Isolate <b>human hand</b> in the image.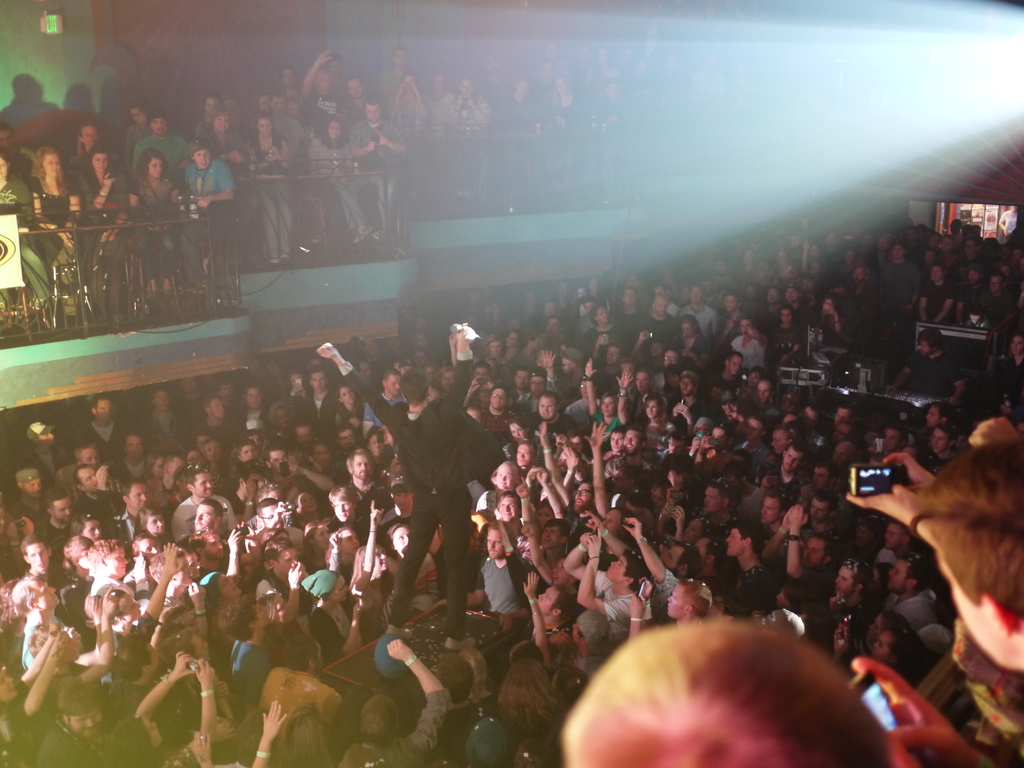
Isolated region: detection(351, 605, 366, 622).
